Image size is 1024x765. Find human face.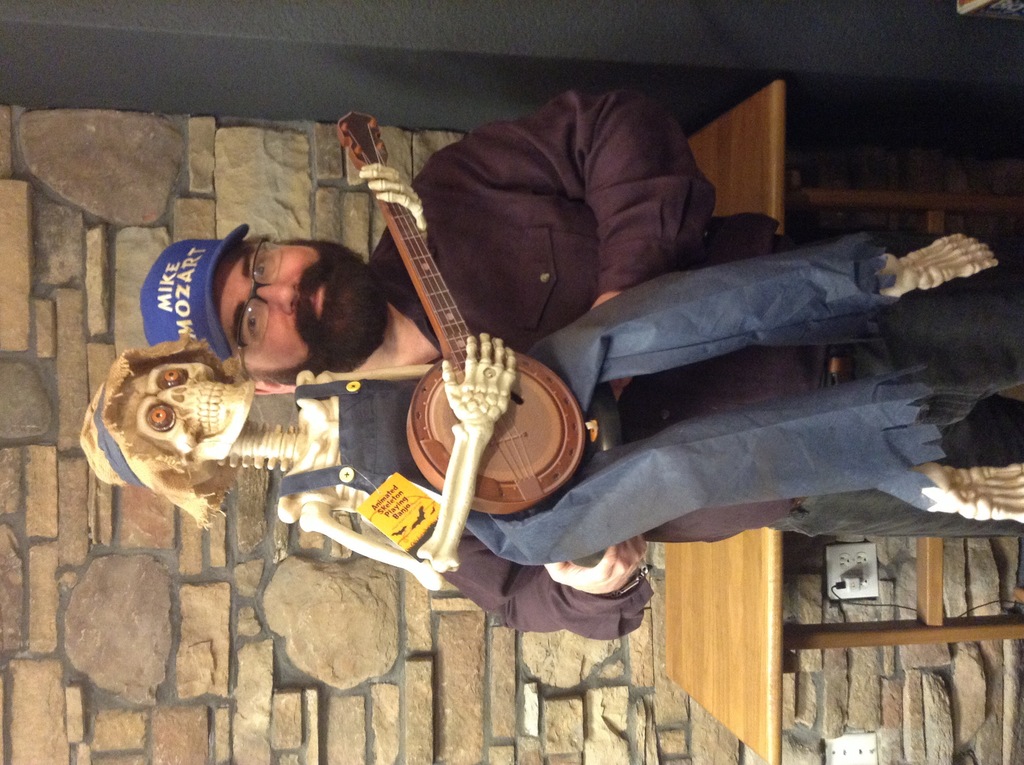
box(214, 239, 363, 380).
